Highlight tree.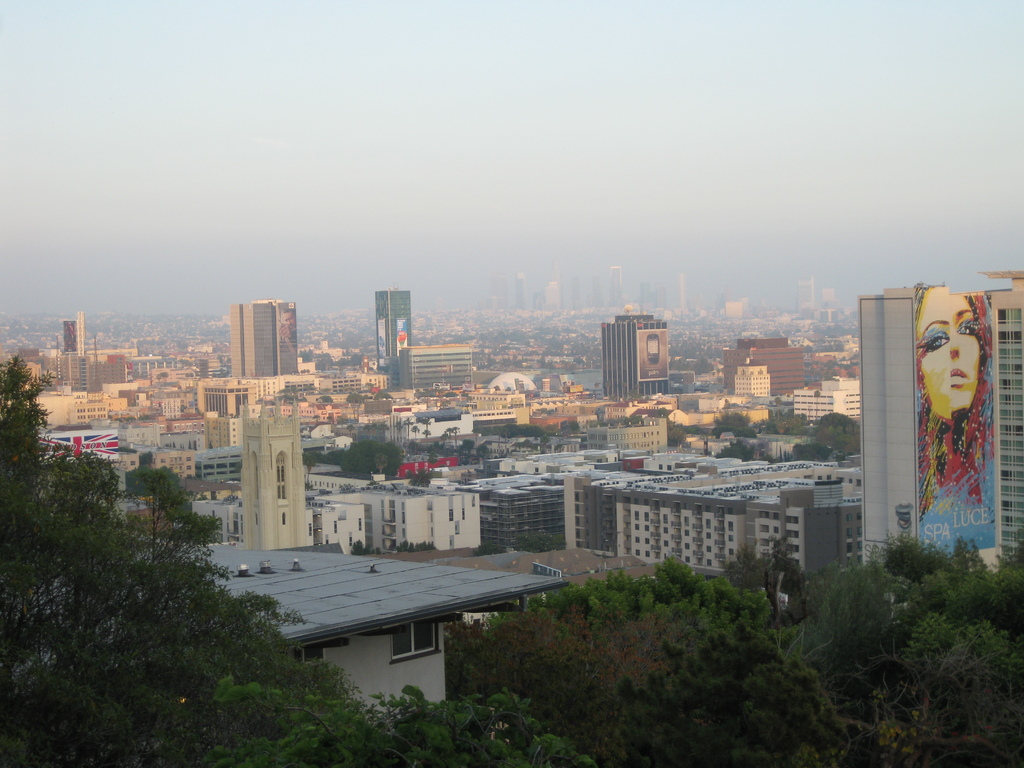
Highlighted region: BBox(771, 396, 783, 419).
